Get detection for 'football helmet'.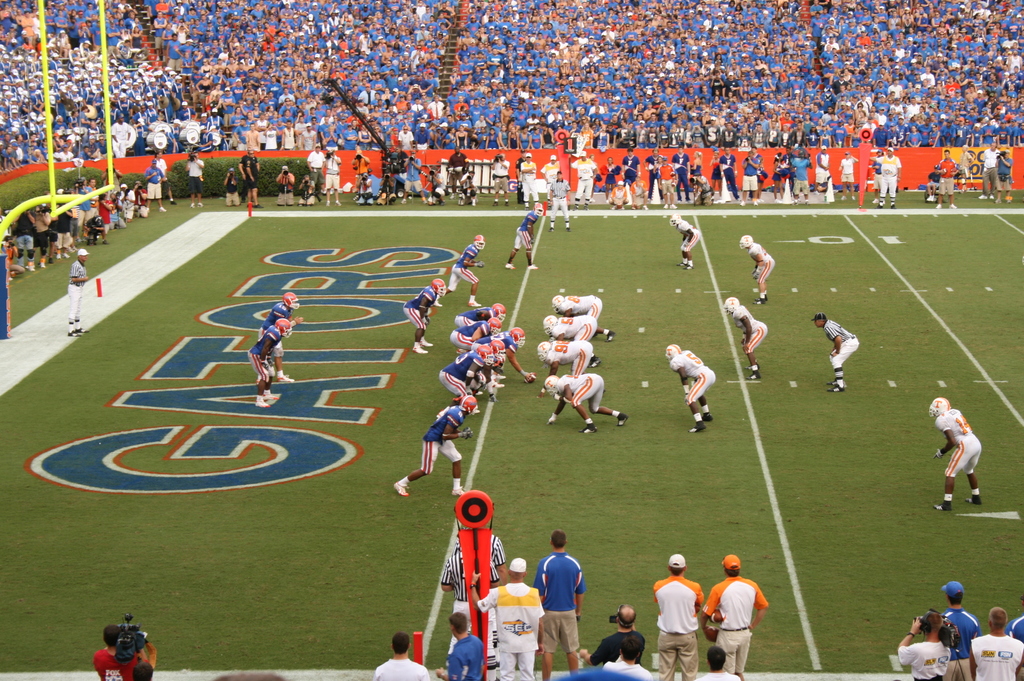
Detection: Rect(472, 236, 481, 251).
